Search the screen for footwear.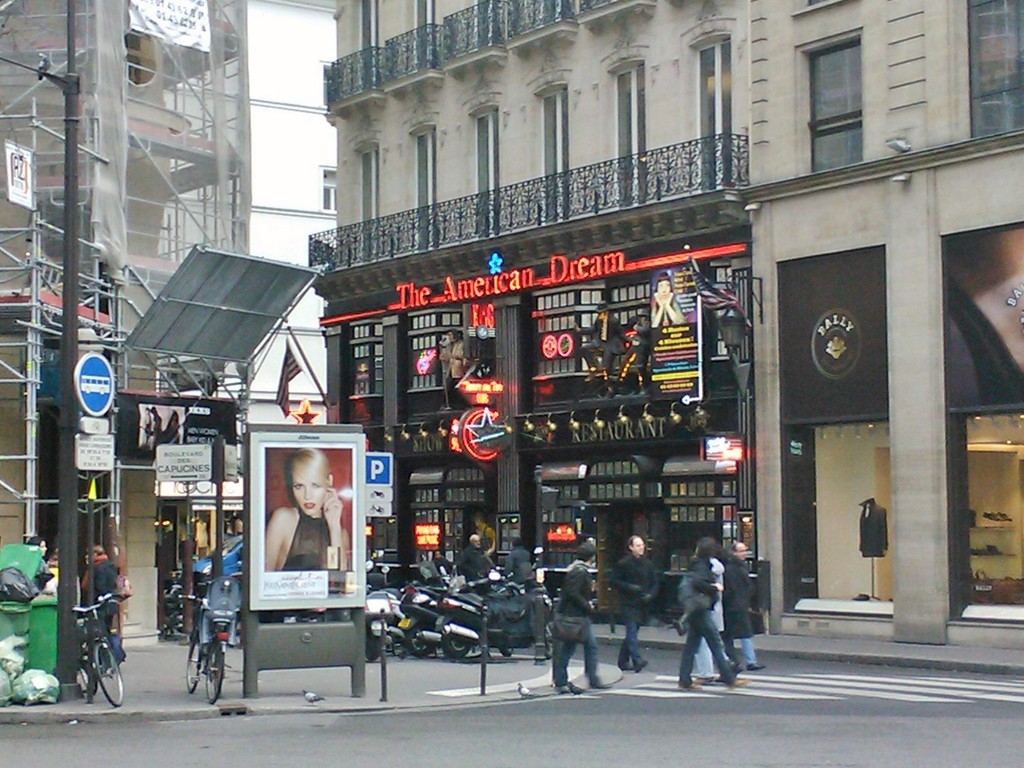
Found at [722, 673, 746, 690].
